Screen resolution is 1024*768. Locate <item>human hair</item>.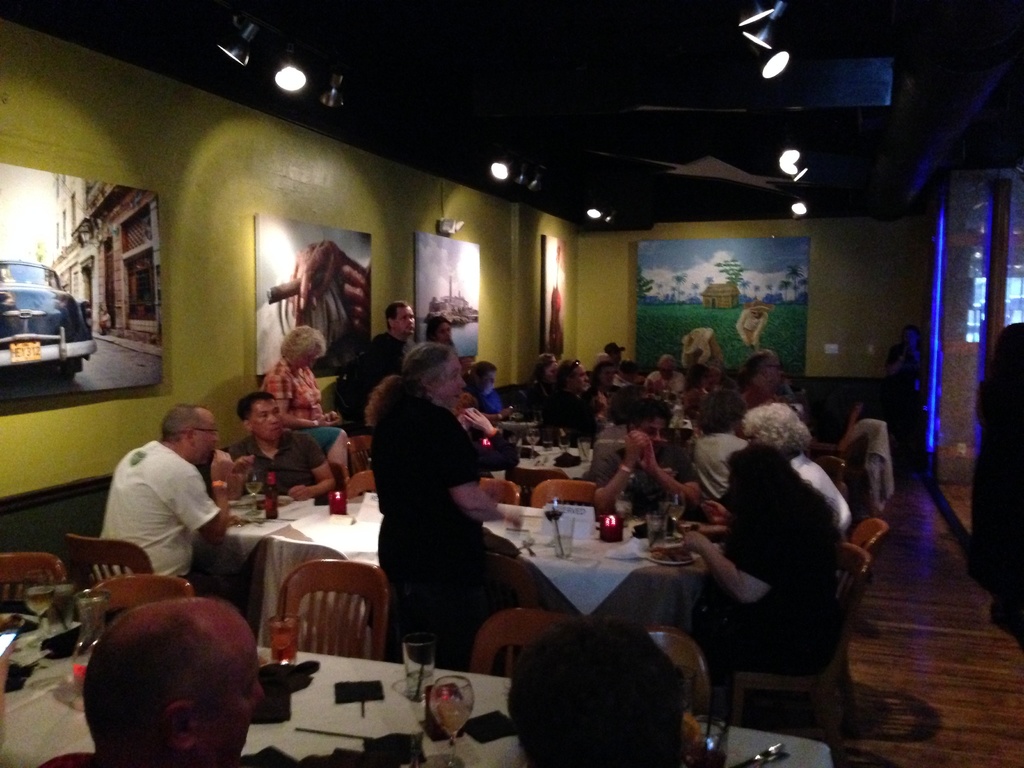
pyautogui.locateOnScreen(630, 396, 677, 418).
